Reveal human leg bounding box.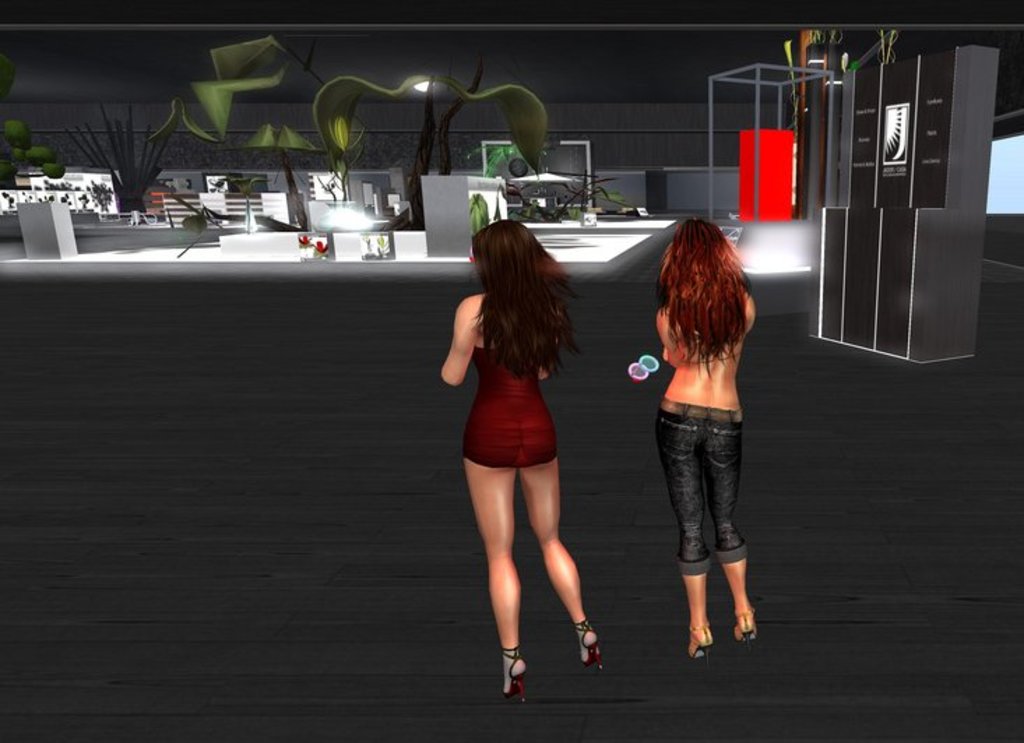
Revealed: bbox(657, 411, 697, 656).
